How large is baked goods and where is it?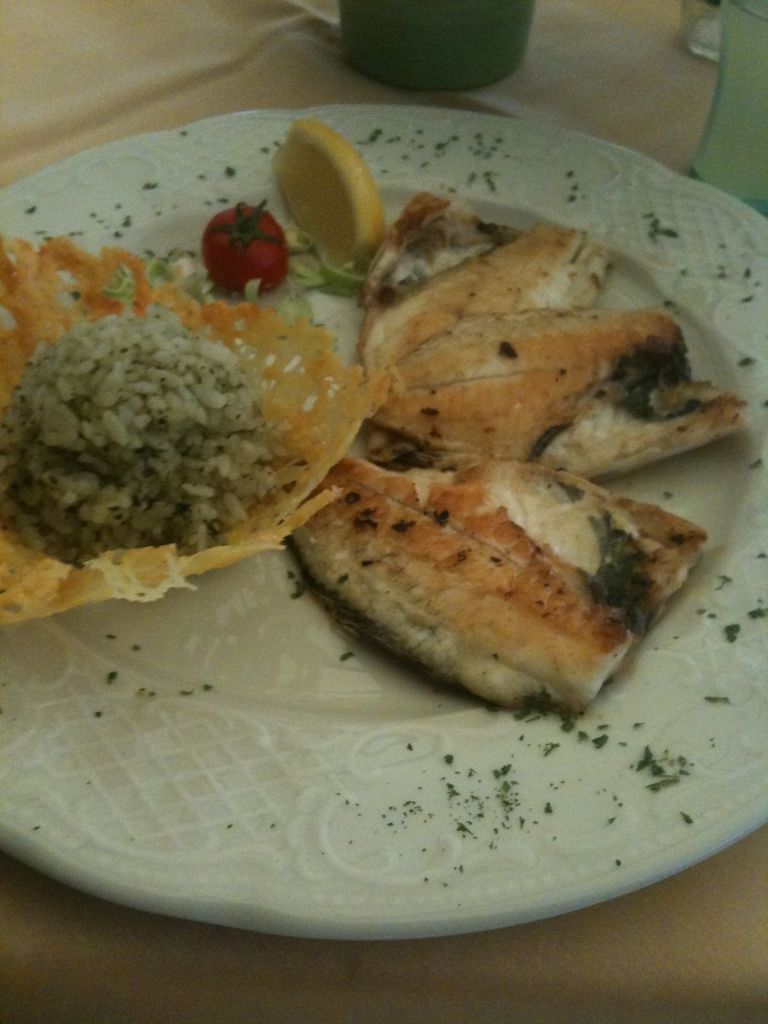
Bounding box: (left=353, top=192, right=741, bottom=488).
